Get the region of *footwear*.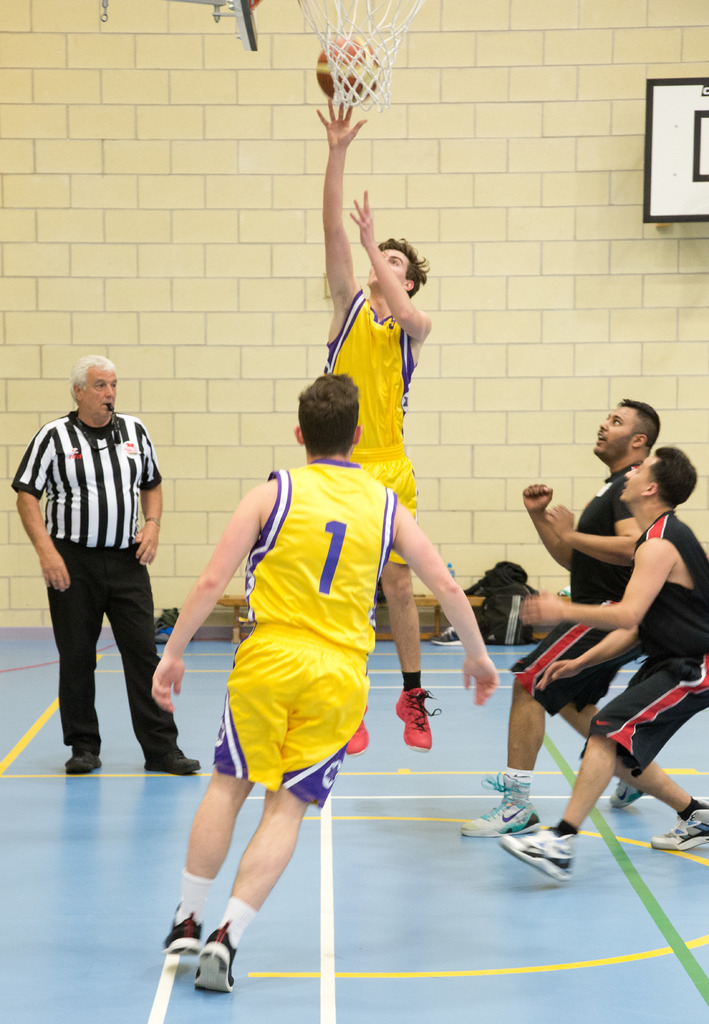
detection(399, 689, 431, 744).
